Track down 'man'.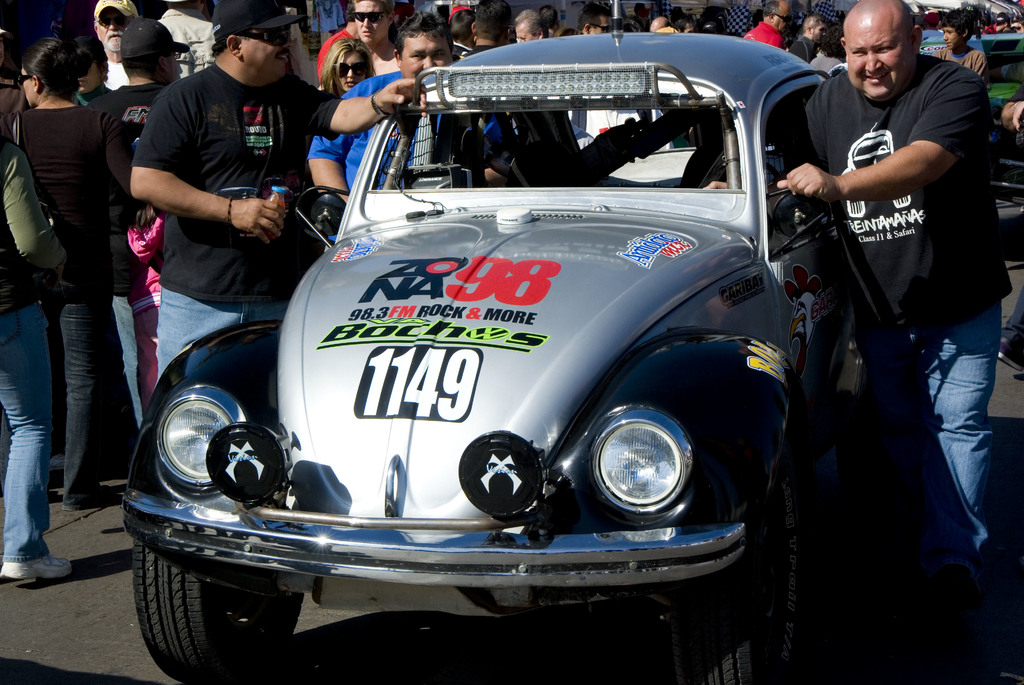
Tracked to box=[773, 0, 1018, 577].
